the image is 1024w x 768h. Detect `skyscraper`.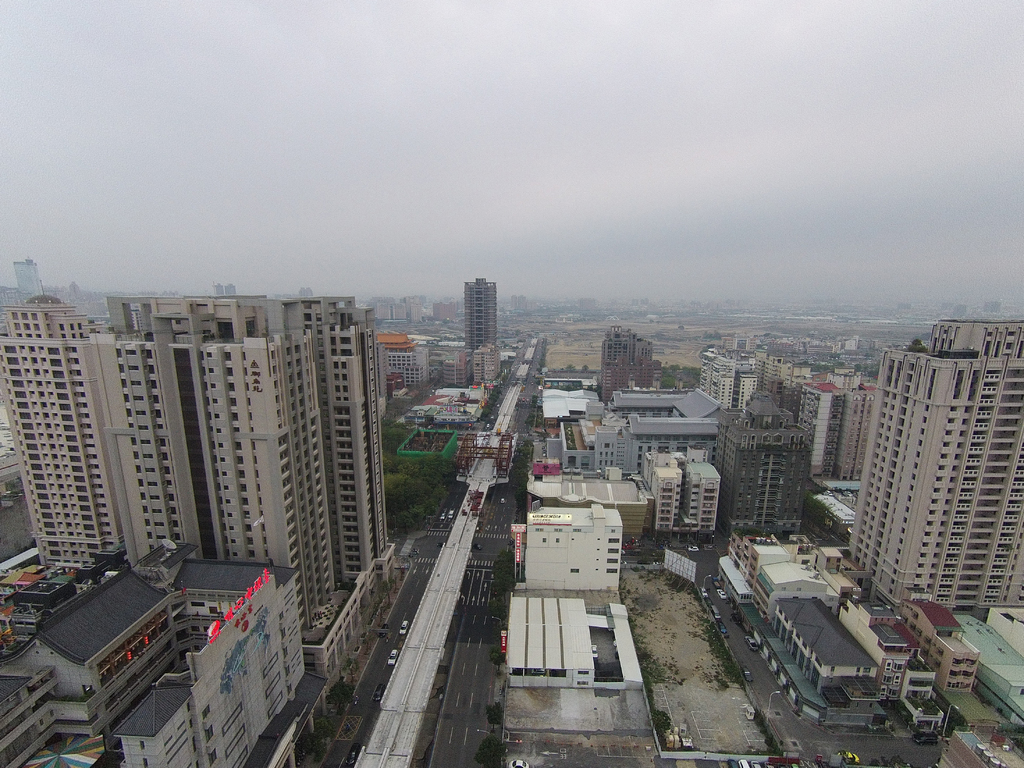
Detection: bbox=(674, 435, 720, 529).
